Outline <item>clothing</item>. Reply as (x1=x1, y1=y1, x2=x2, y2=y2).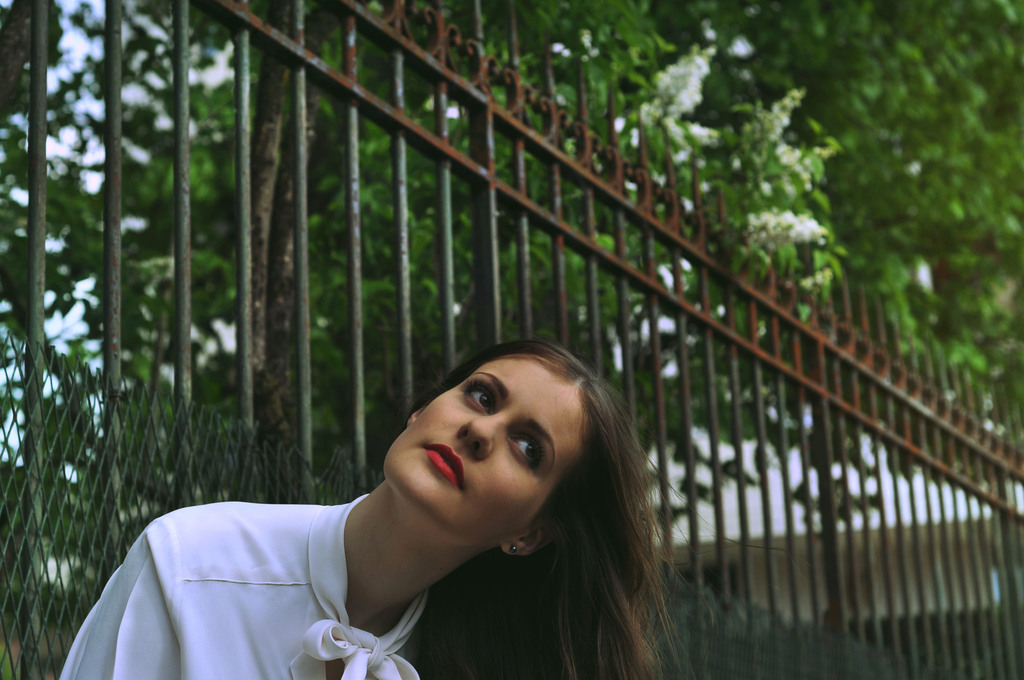
(x1=75, y1=426, x2=668, y2=665).
